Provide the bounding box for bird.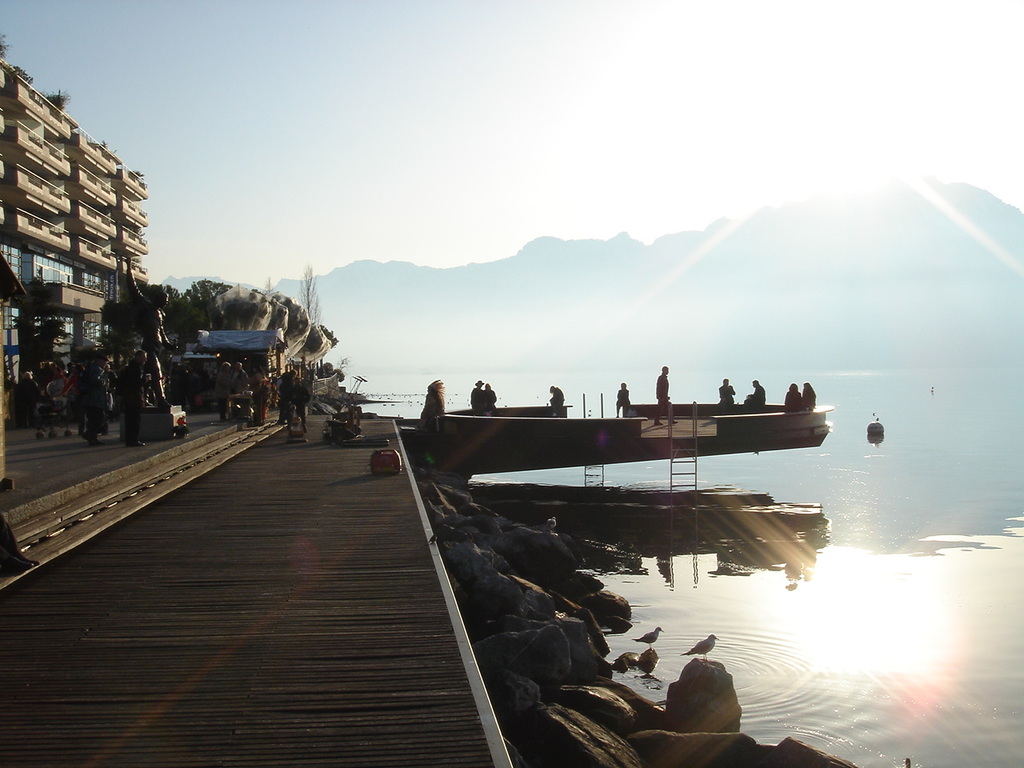
682,636,721,662.
